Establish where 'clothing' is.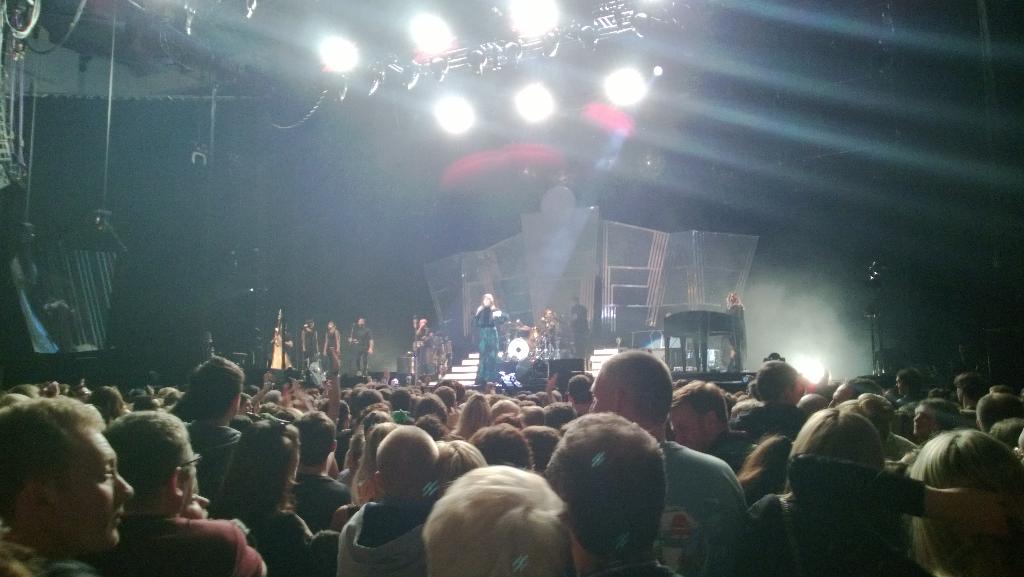
Established at {"x1": 648, "y1": 445, "x2": 763, "y2": 576}.
